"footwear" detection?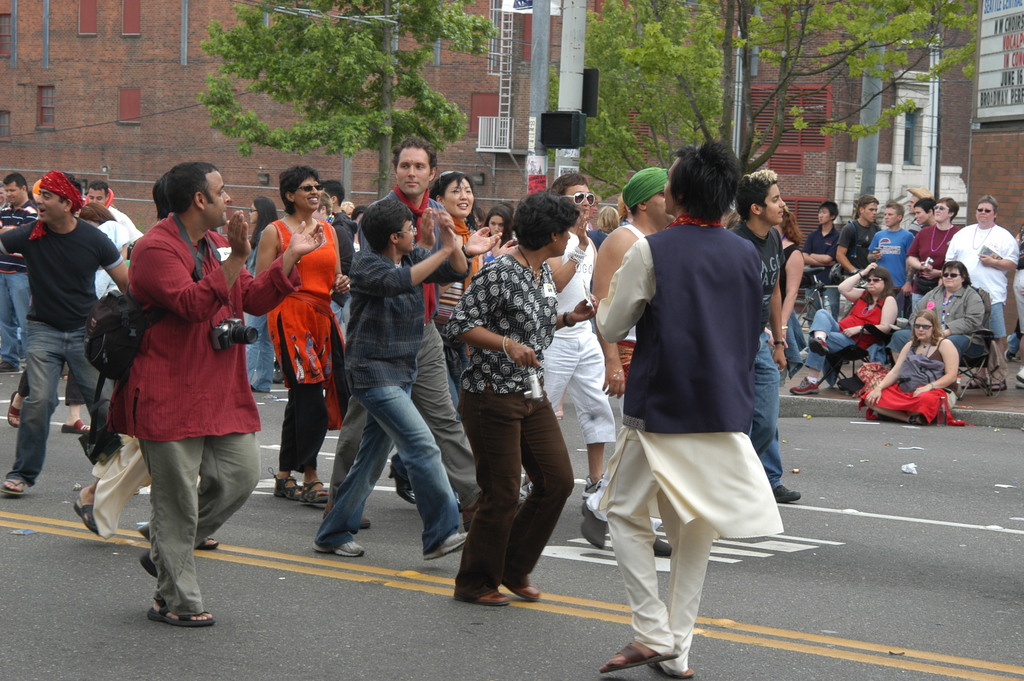
<region>581, 494, 607, 553</region>
